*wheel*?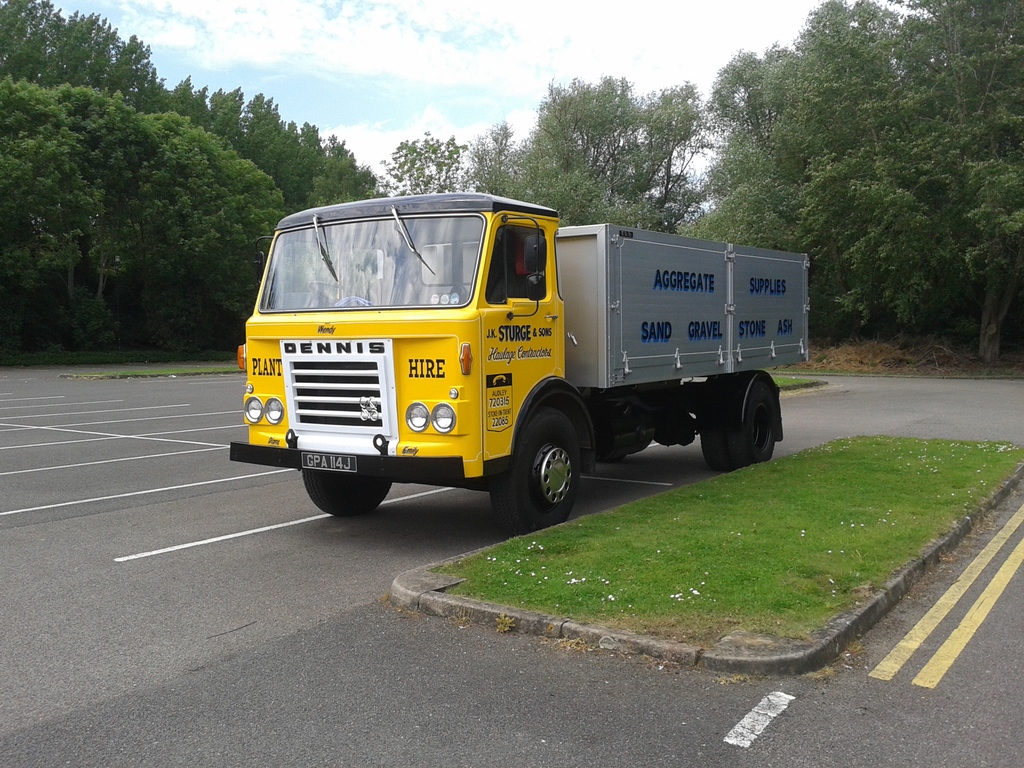
x1=493, y1=415, x2=583, y2=537
